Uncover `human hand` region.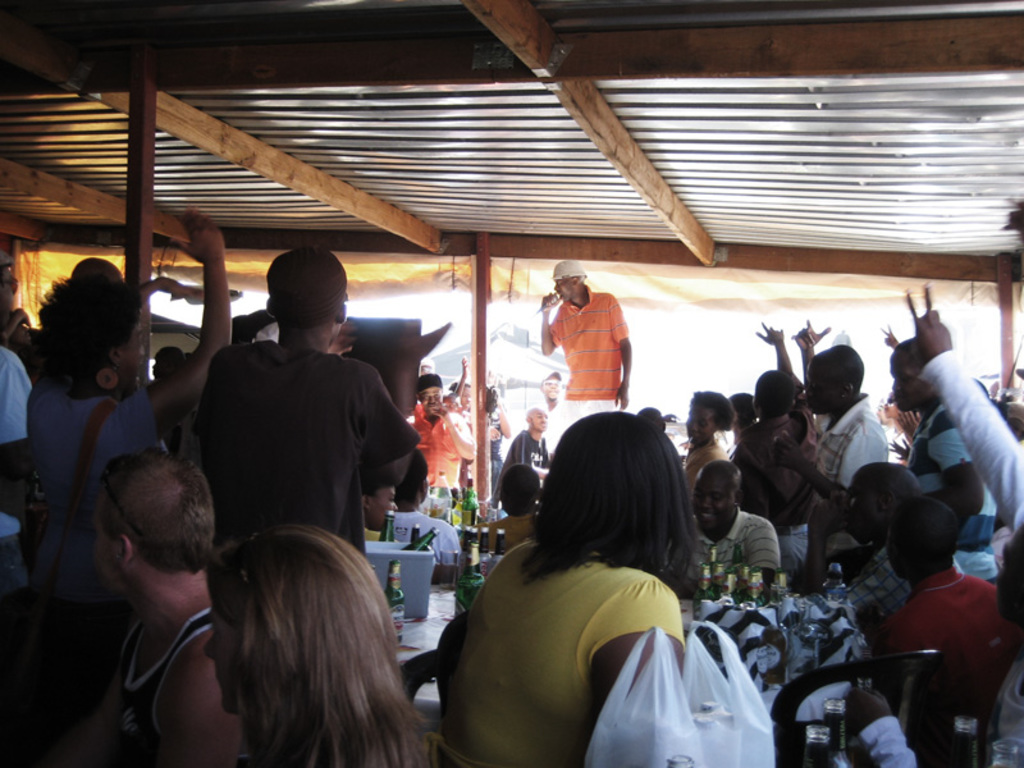
Uncovered: 767:428:804:467.
